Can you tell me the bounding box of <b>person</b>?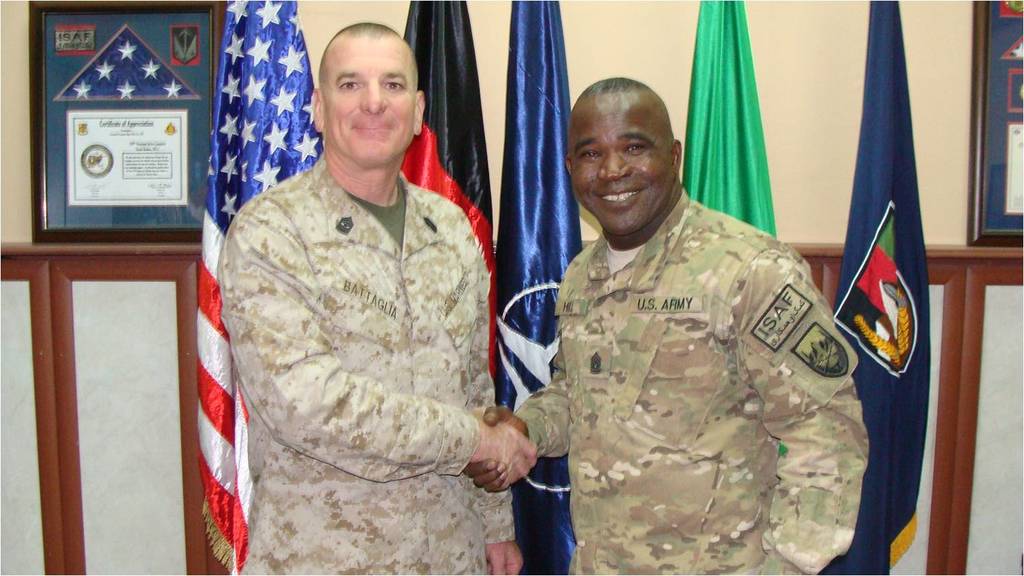
516 78 869 573.
